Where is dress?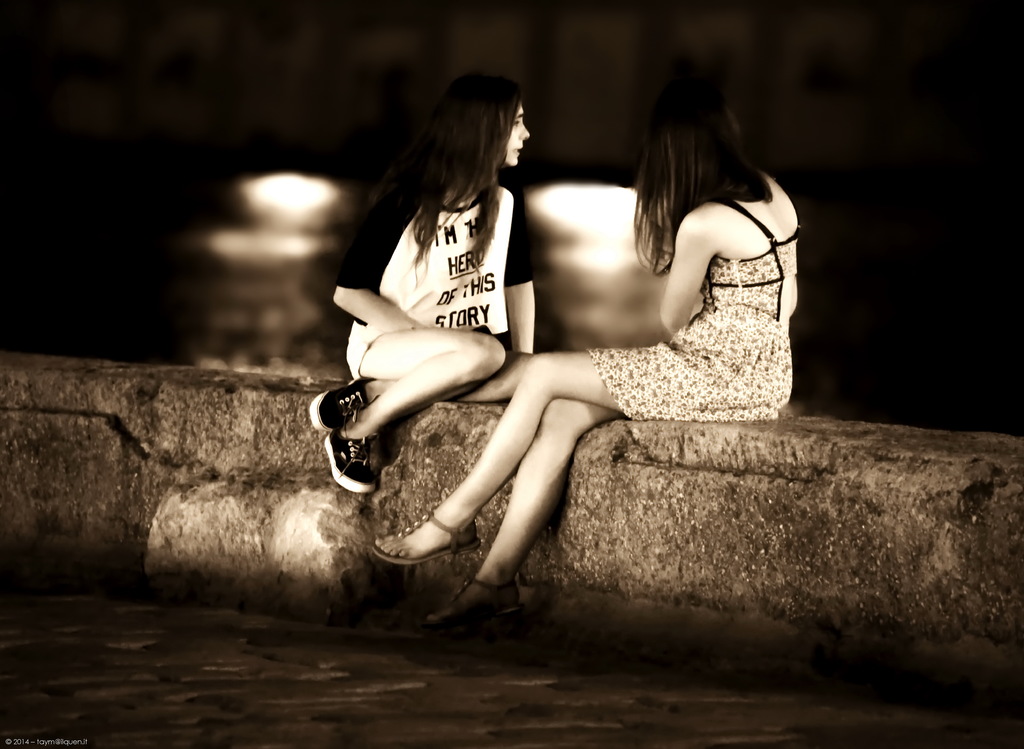
<region>579, 187, 808, 423</region>.
